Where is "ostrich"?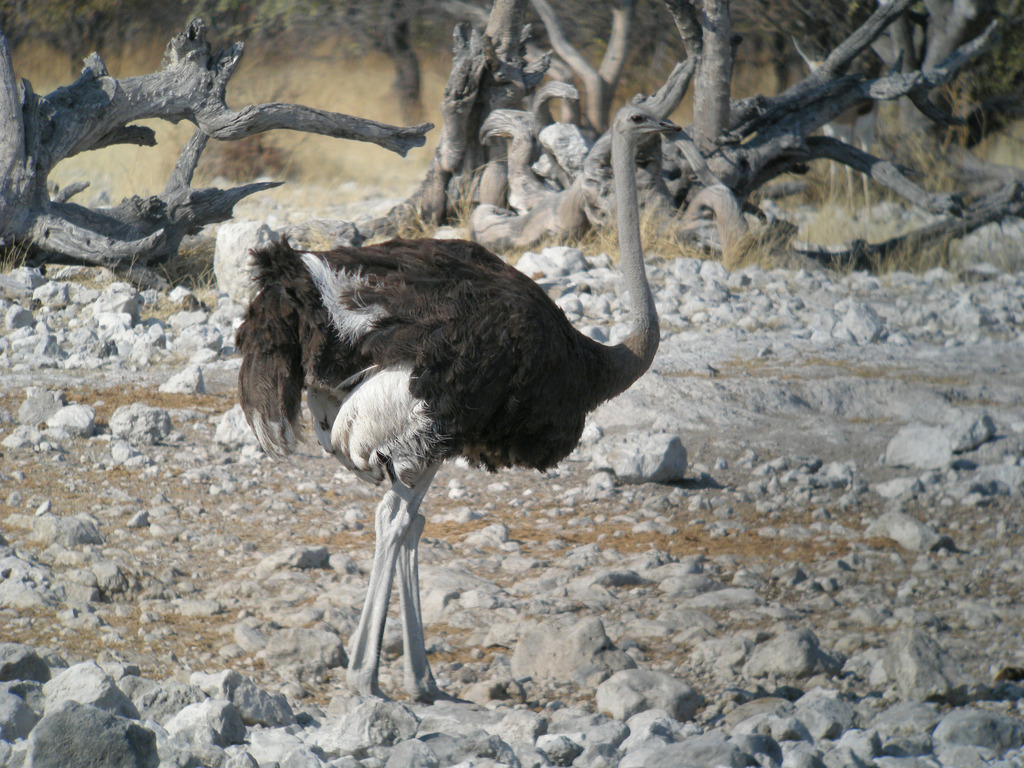
[x1=235, y1=102, x2=684, y2=701].
